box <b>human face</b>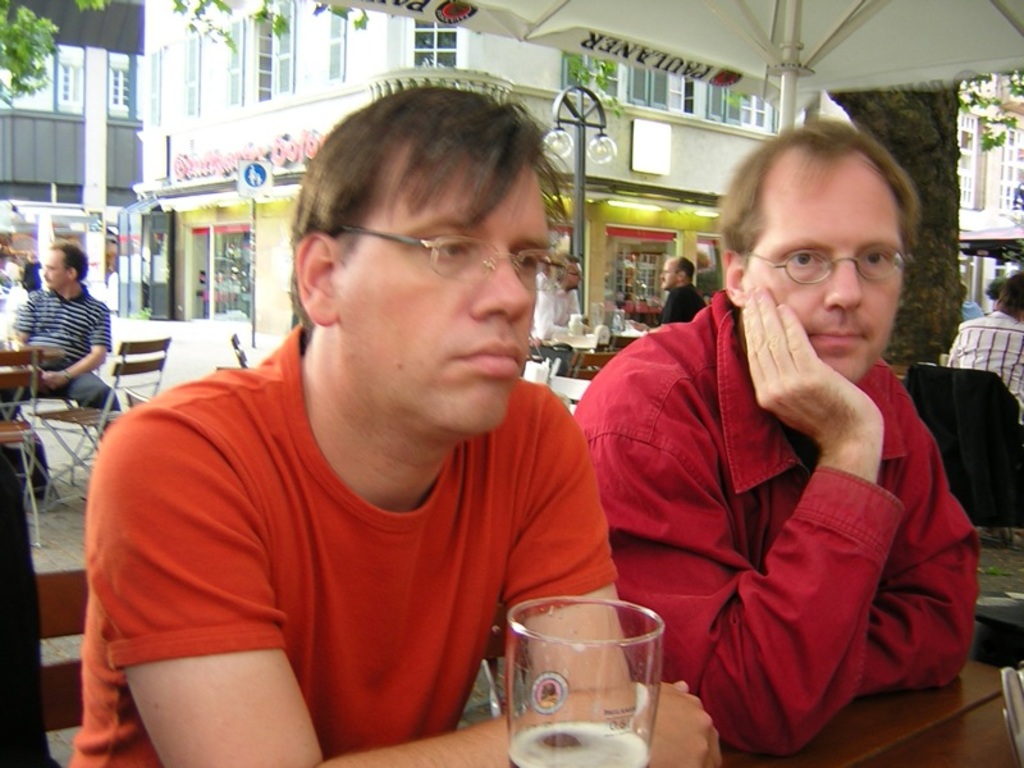
select_region(45, 252, 70, 285)
